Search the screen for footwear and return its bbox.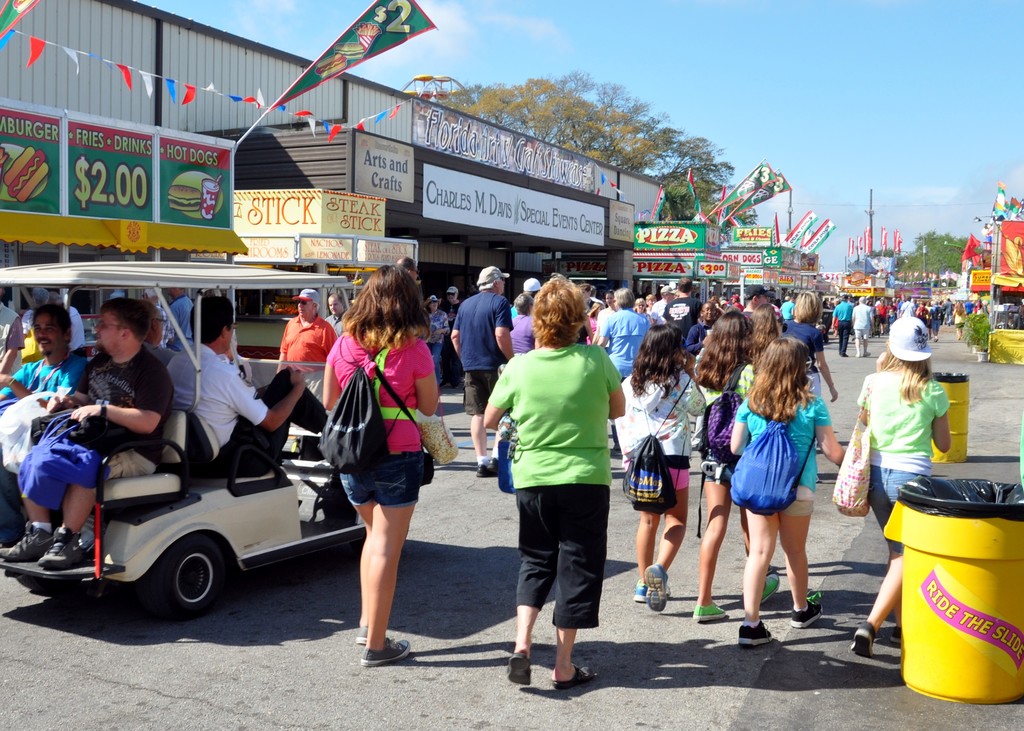
Found: rect(692, 598, 726, 623).
